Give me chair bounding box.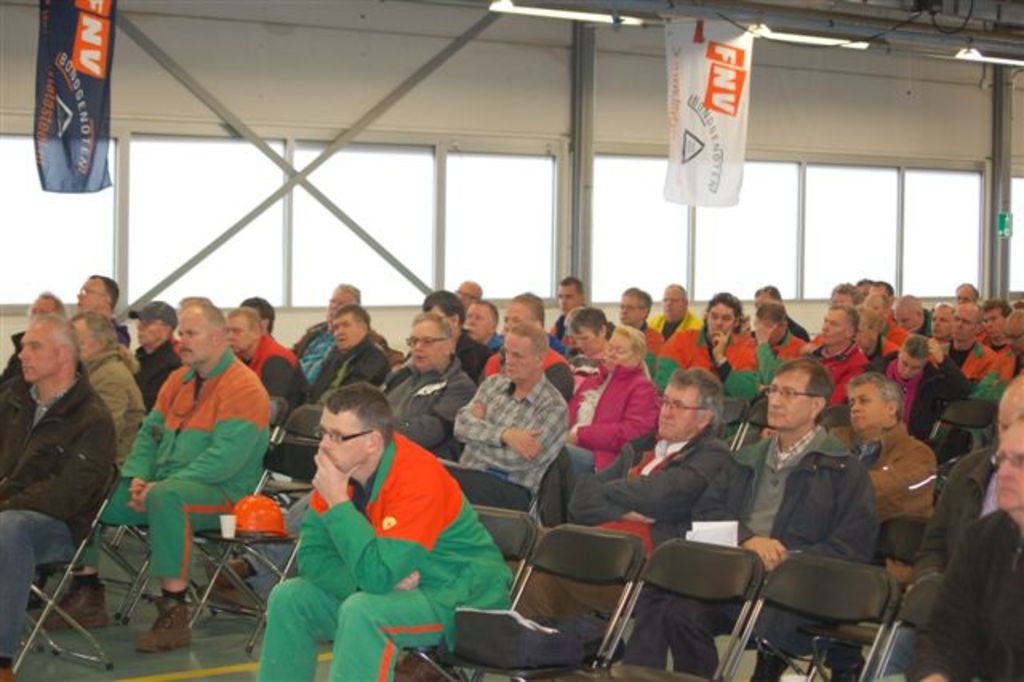
552/536/770/680.
